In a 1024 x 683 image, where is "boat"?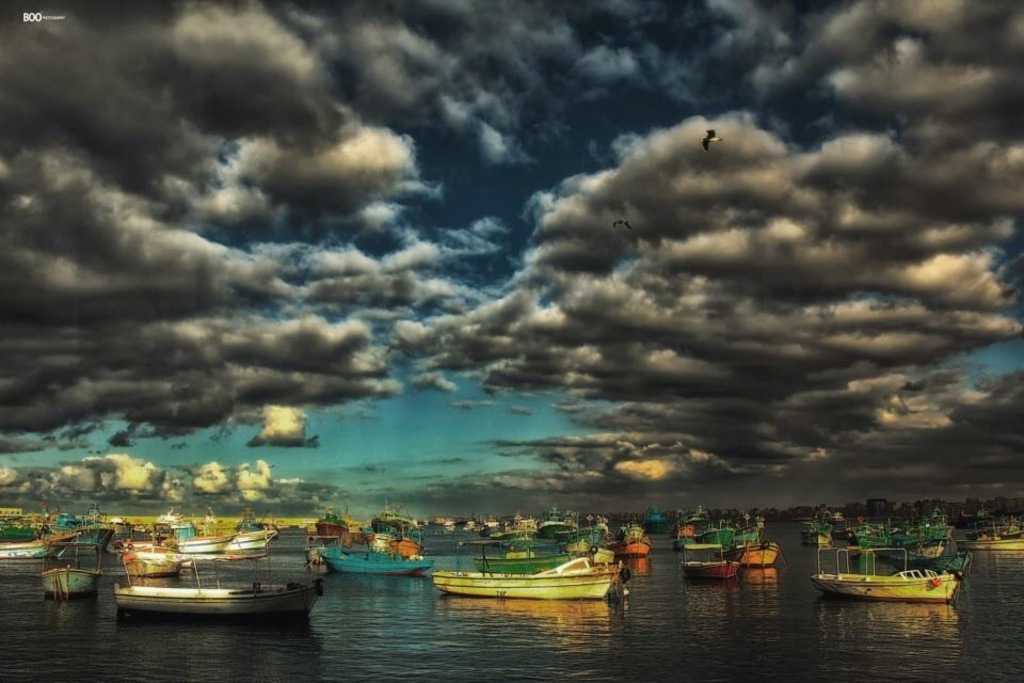
region(0, 524, 82, 565).
